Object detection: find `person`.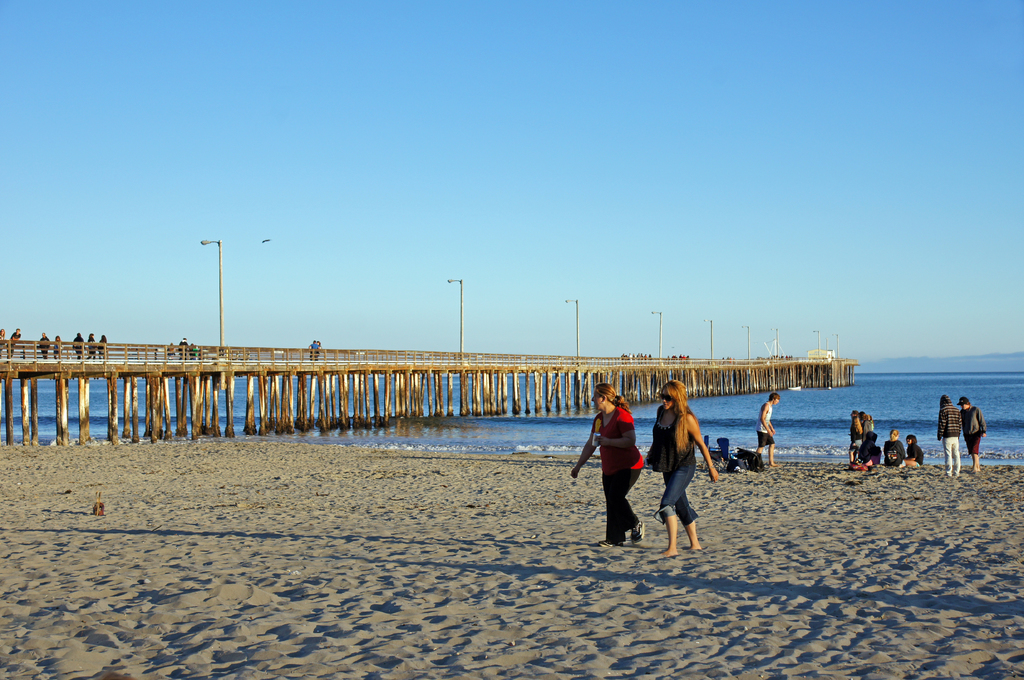
Rect(860, 413, 872, 436).
